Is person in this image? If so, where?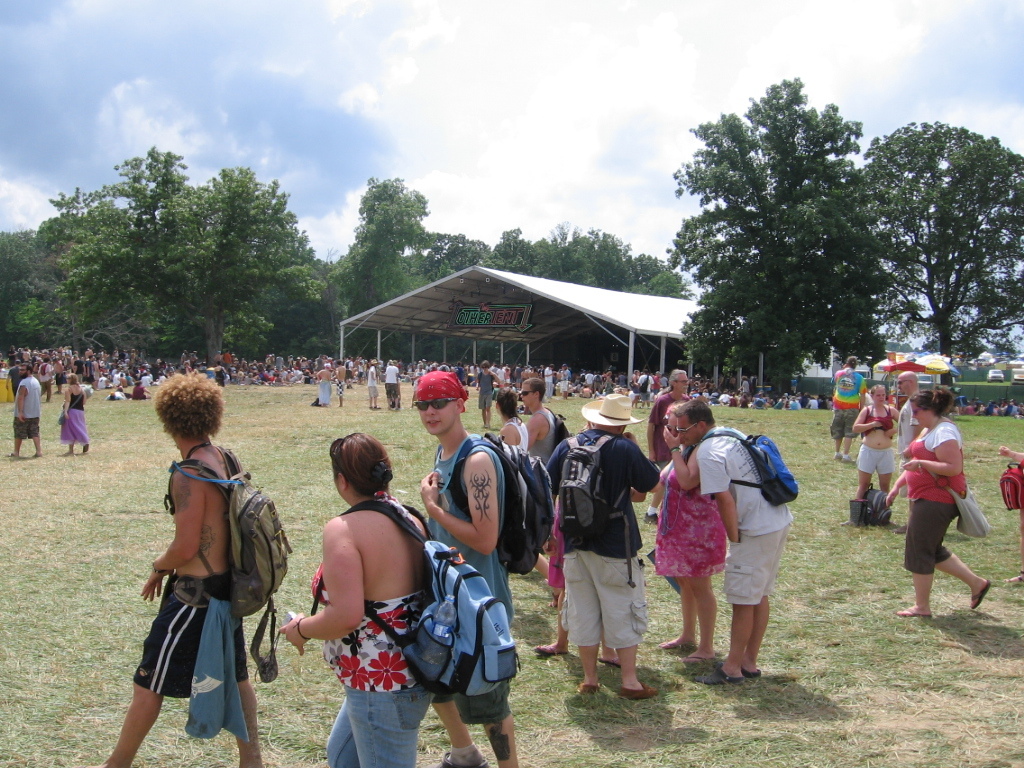
Yes, at <region>851, 384, 900, 496</region>.
